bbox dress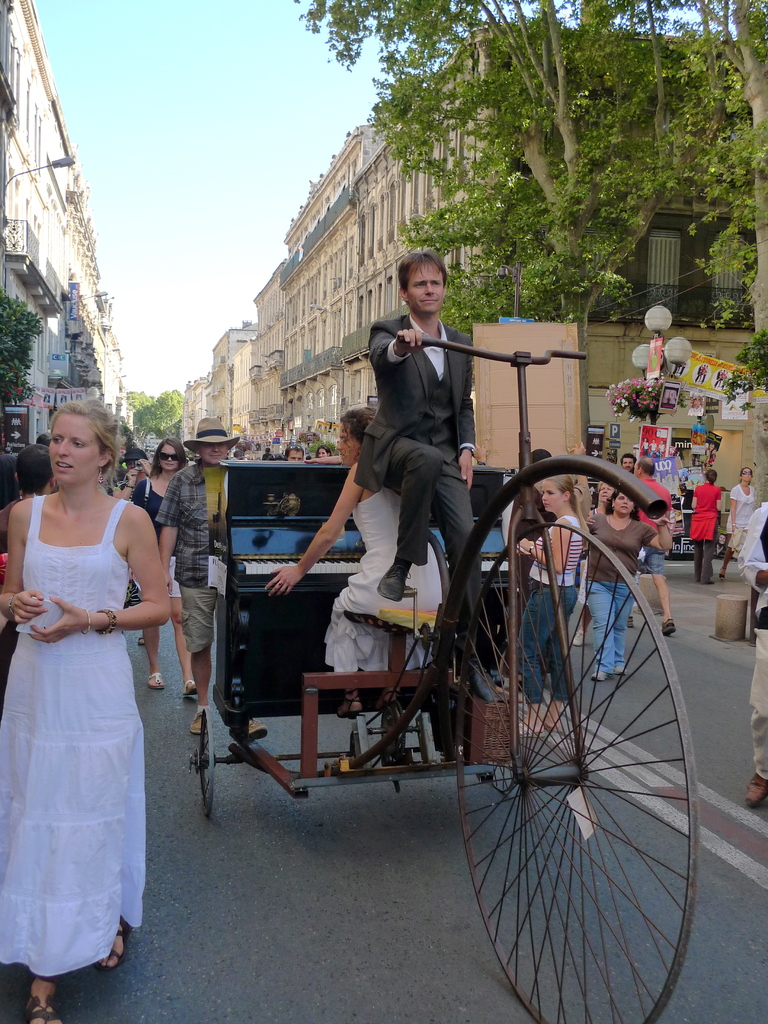
[left=724, top=483, right=753, bottom=529]
